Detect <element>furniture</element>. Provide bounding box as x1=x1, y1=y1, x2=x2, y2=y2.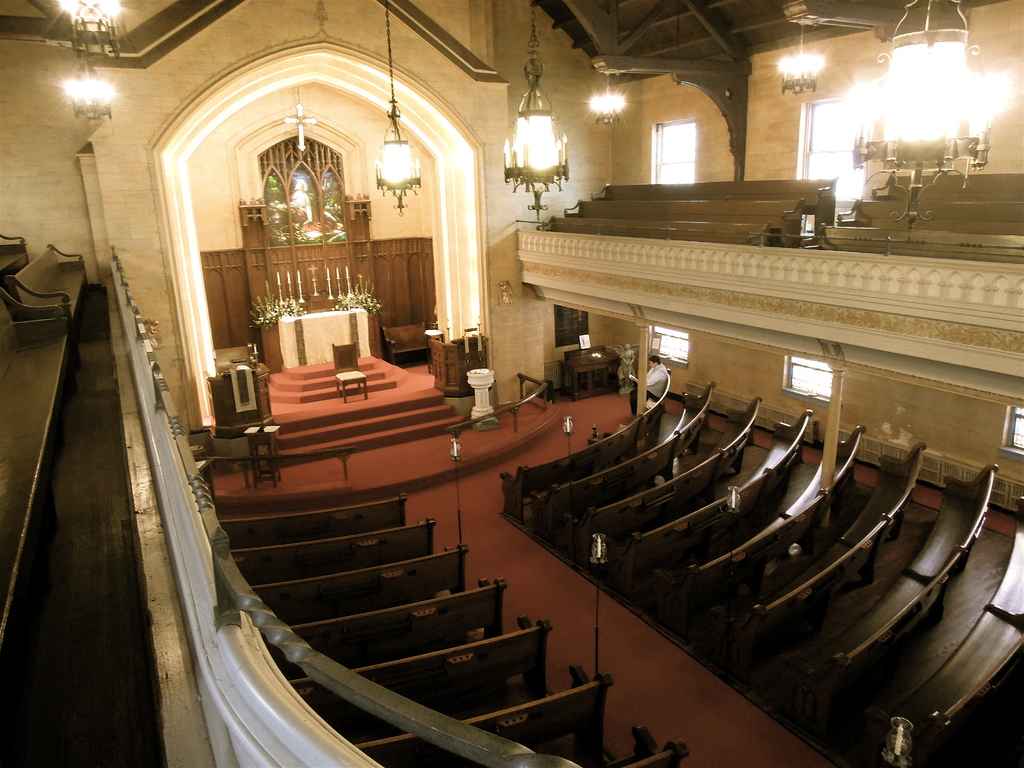
x1=557, y1=399, x2=762, y2=557.
